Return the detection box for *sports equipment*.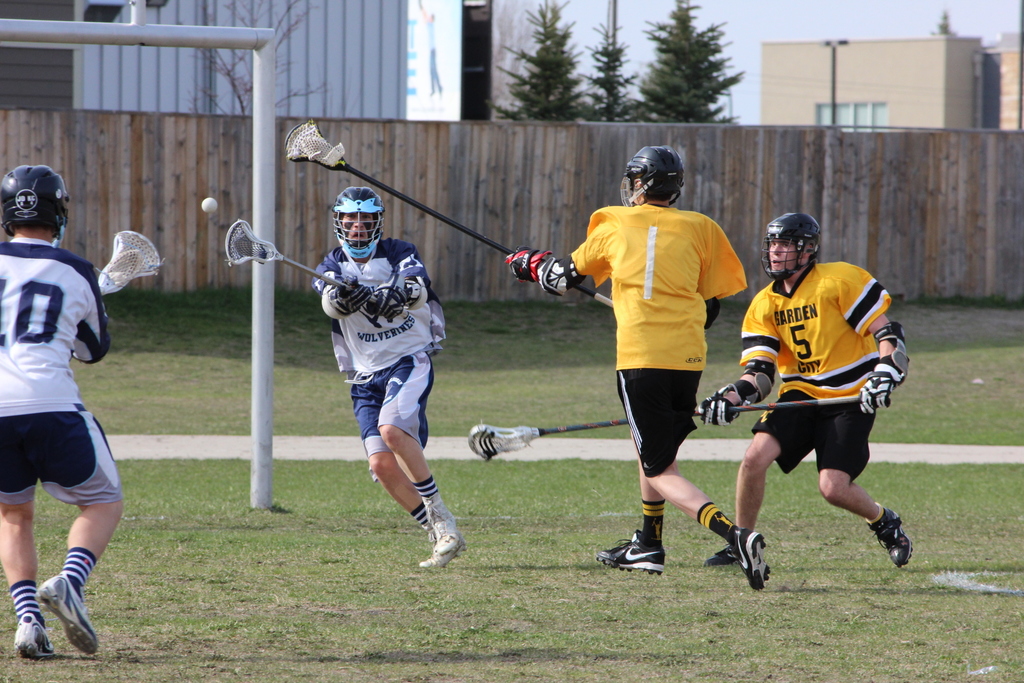
x1=694, y1=389, x2=743, y2=429.
